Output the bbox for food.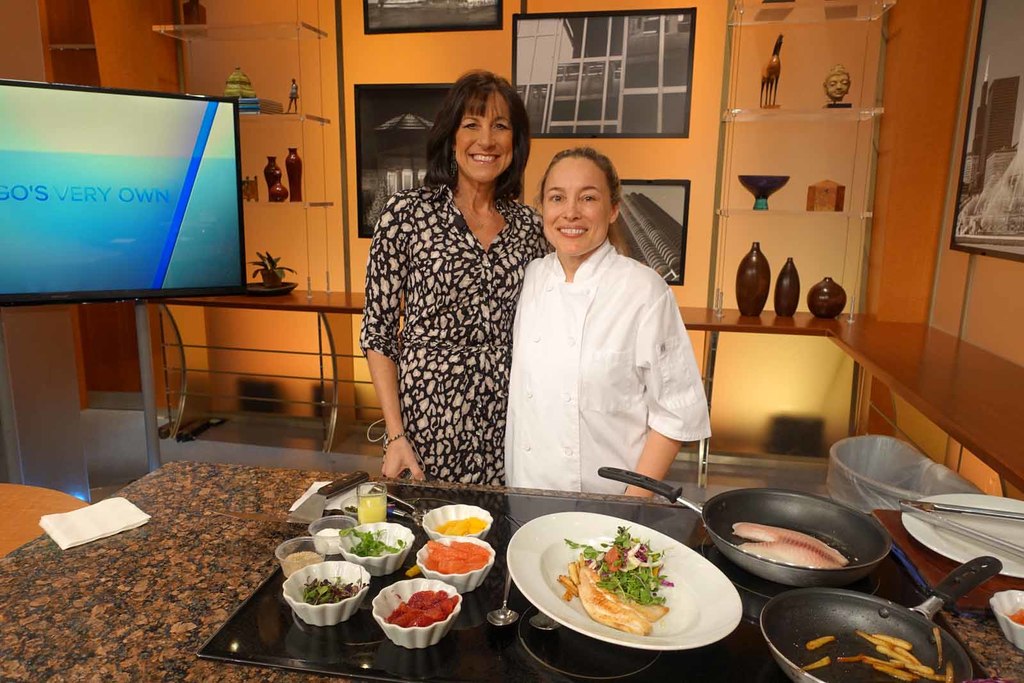
729, 521, 845, 564.
